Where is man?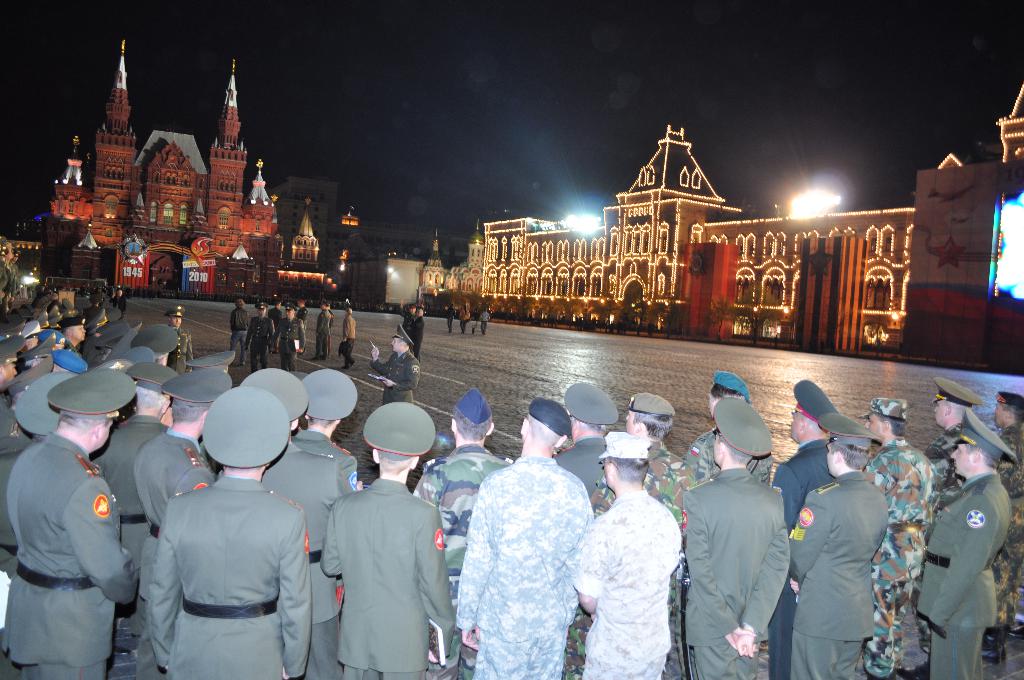
bbox=[2, 360, 140, 679].
